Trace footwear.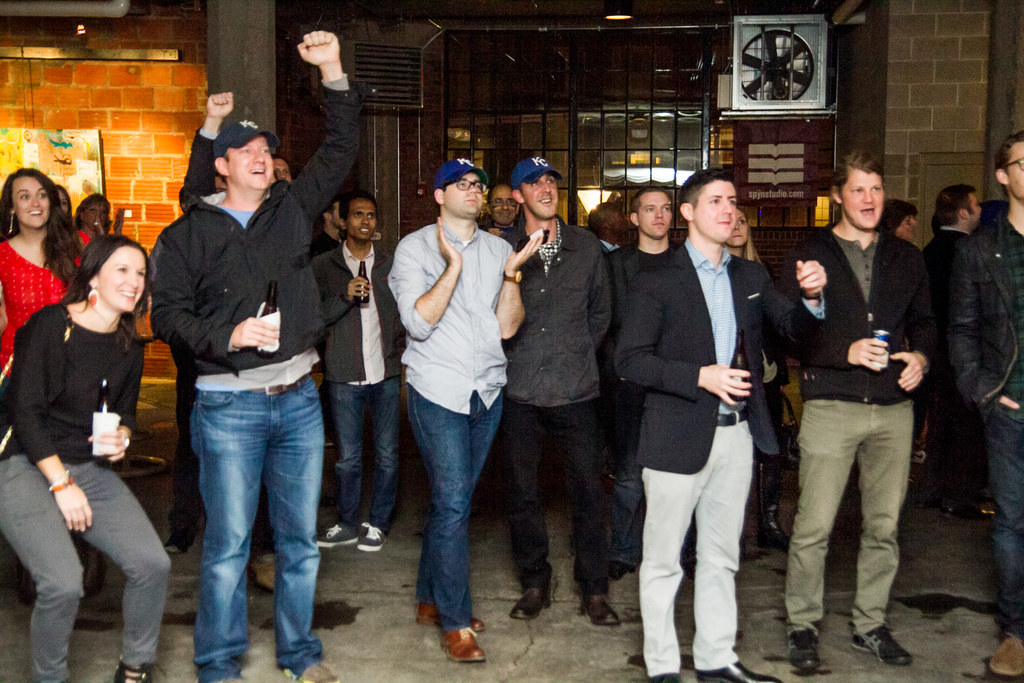
Traced to rect(296, 659, 348, 682).
